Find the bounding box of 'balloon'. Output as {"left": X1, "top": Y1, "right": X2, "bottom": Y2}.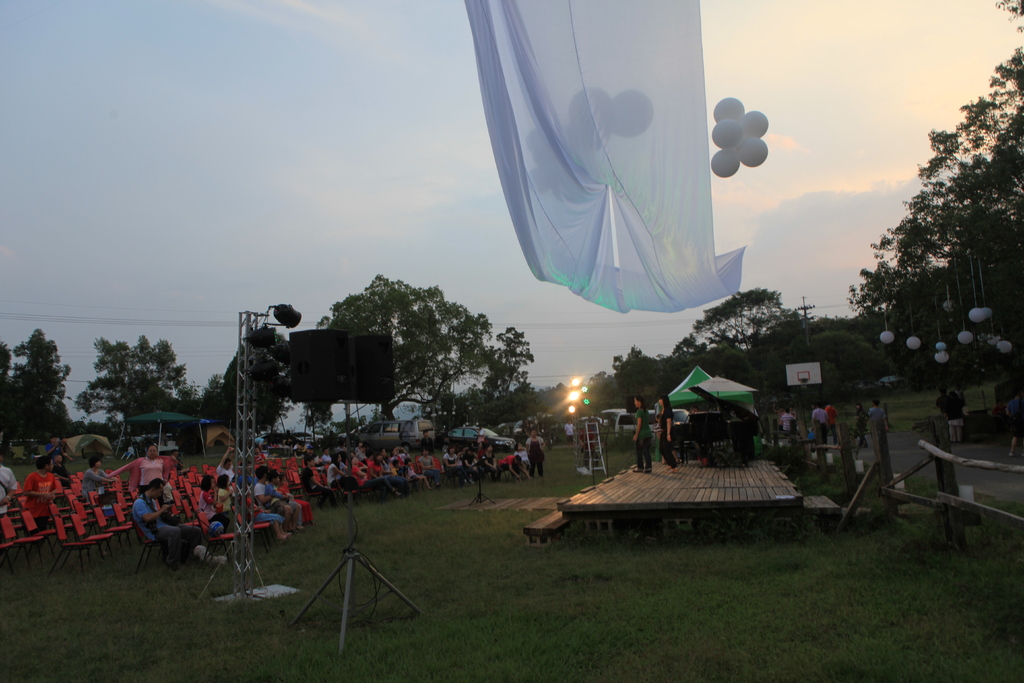
{"left": 713, "top": 96, "right": 745, "bottom": 120}.
